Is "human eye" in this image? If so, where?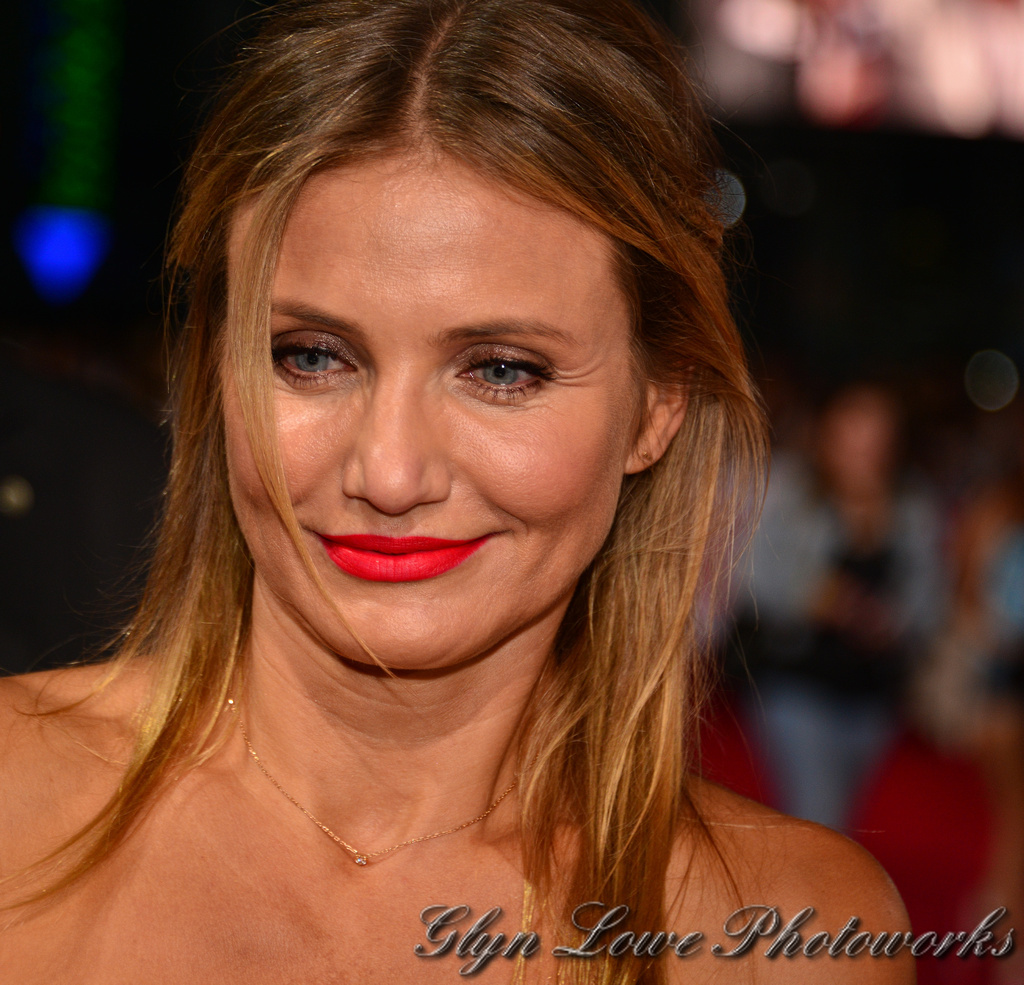
Yes, at l=249, t=309, r=365, b=409.
